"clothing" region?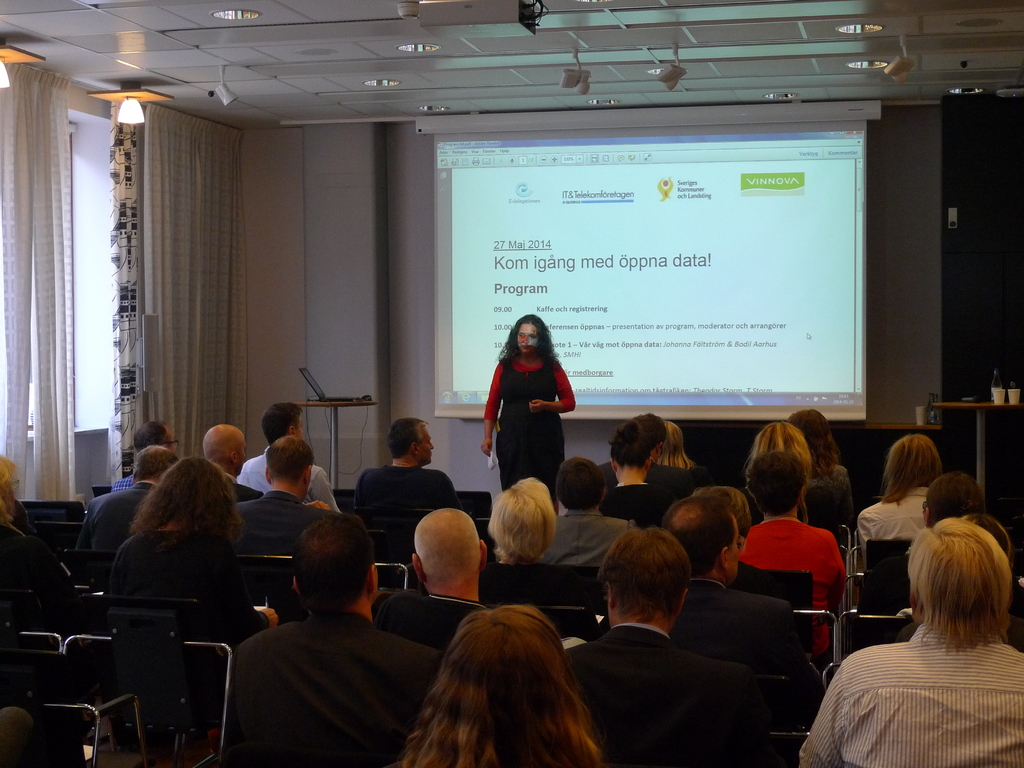
0,500,38,546
